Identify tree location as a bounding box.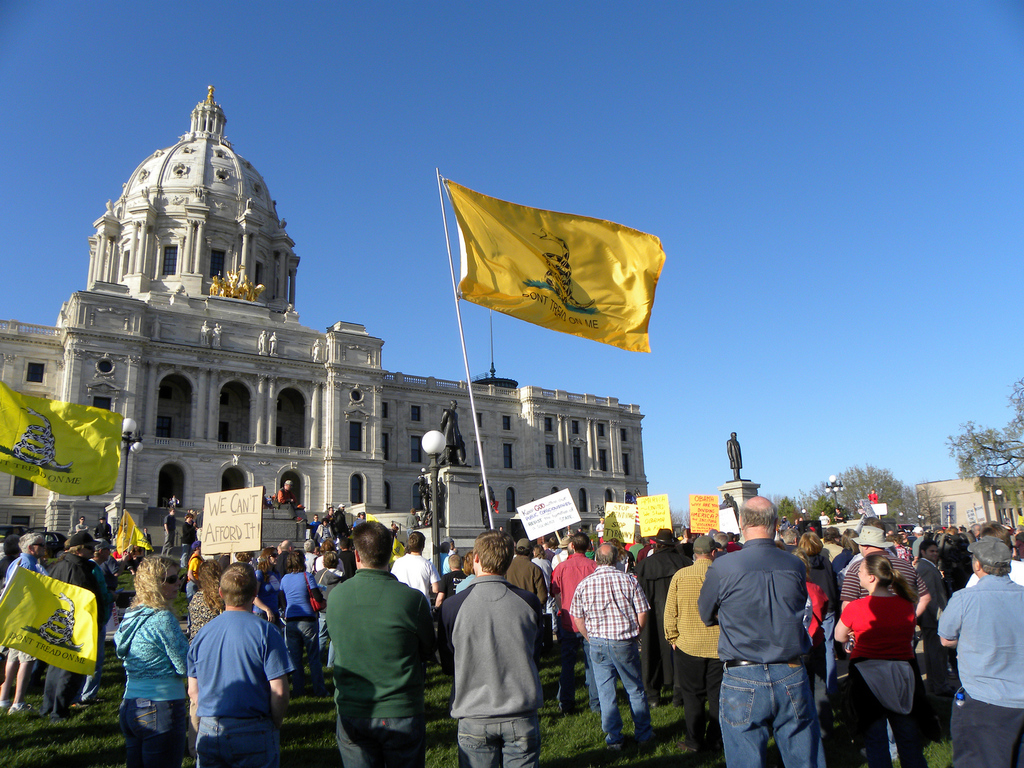
x1=779, y1=461, x2=924, y2=524.
